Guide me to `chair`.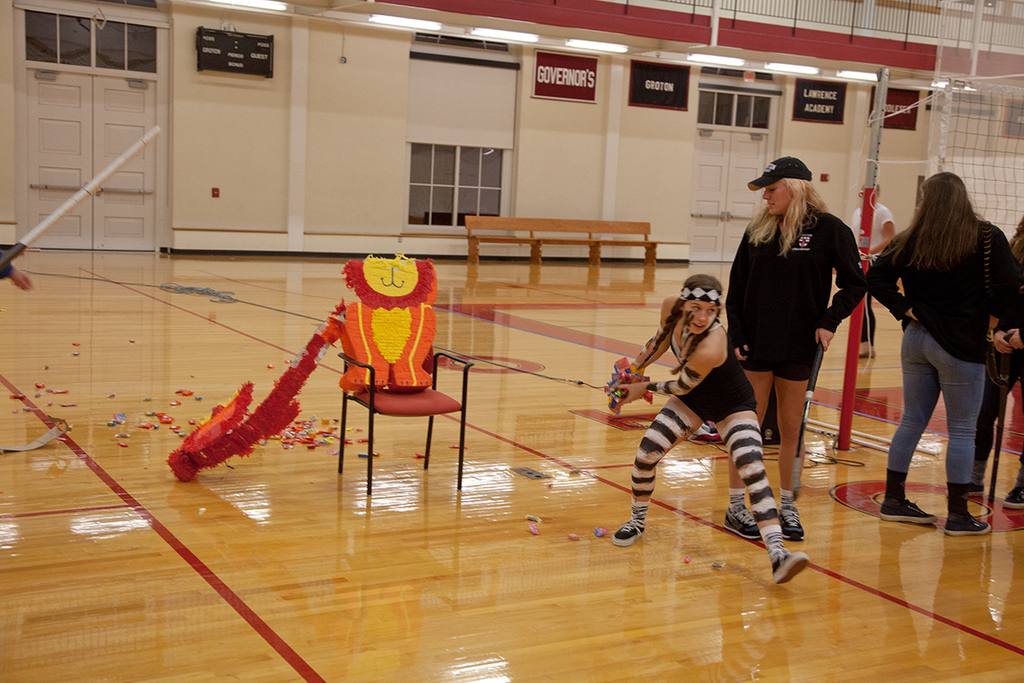
Guidance: l=321, t=249, r=459, b=499.
